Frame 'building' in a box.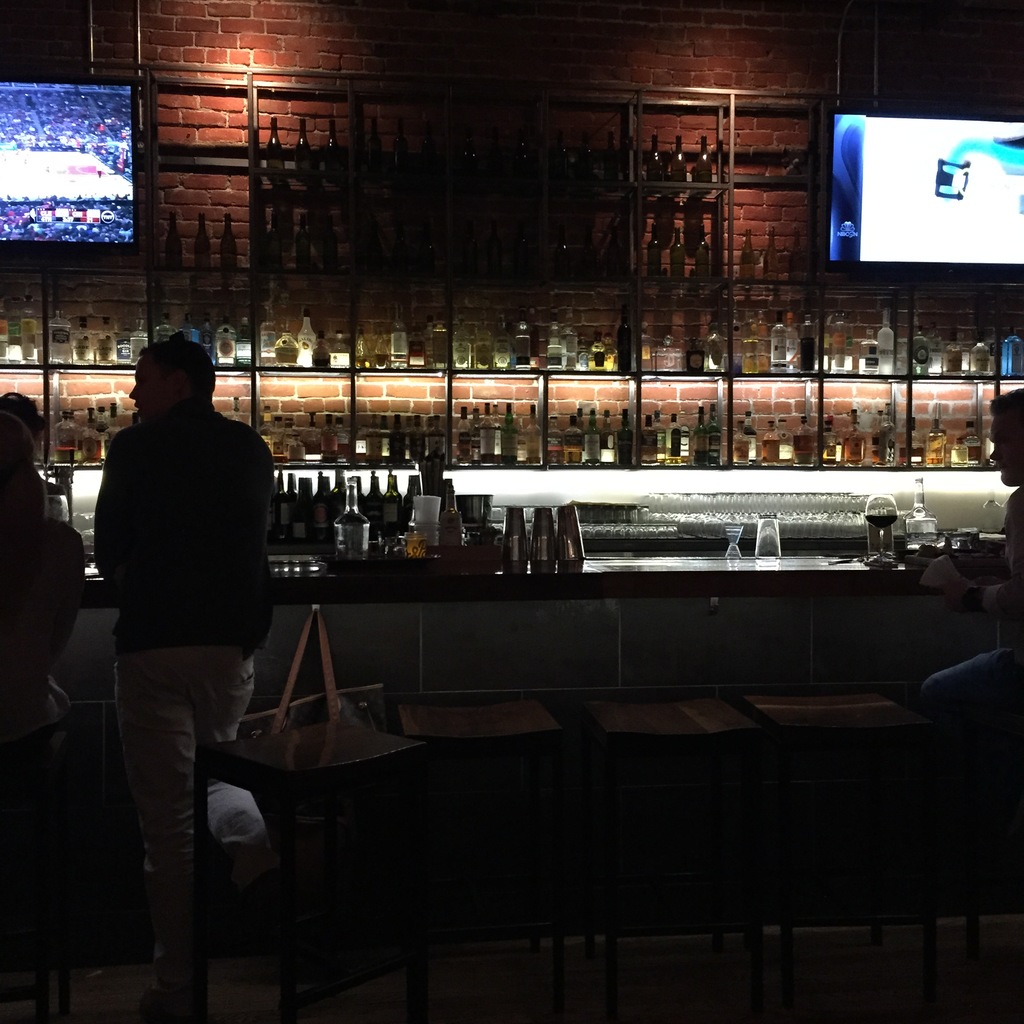
{"x1": 0, "y1": 0, "x2": 1023, "y2": 1023}.
